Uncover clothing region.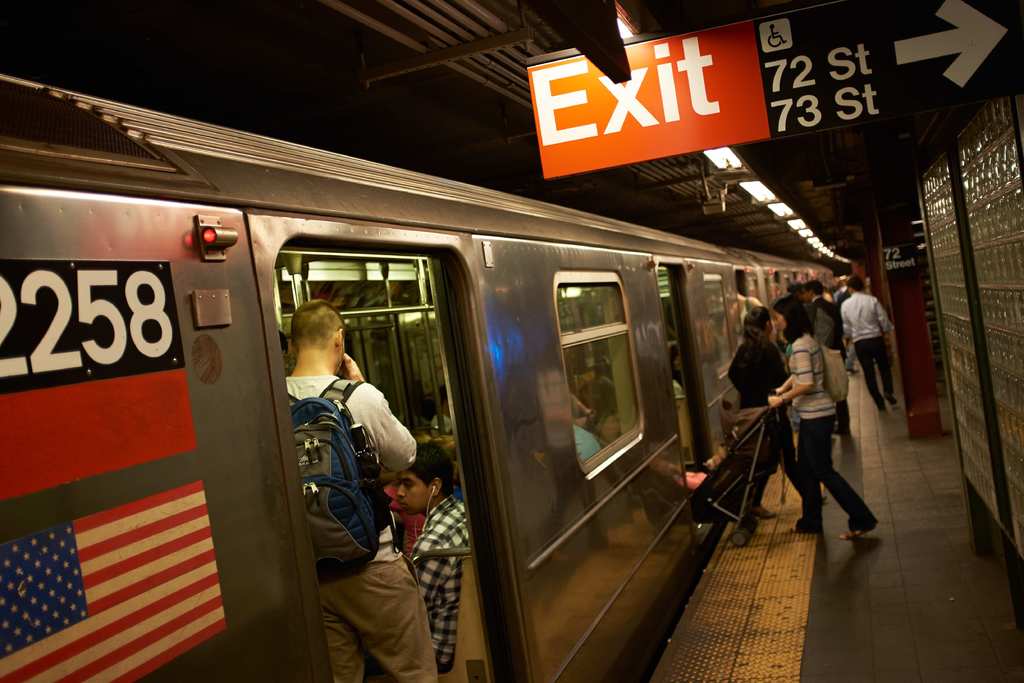
Uncovered: (780,287,877,543).
